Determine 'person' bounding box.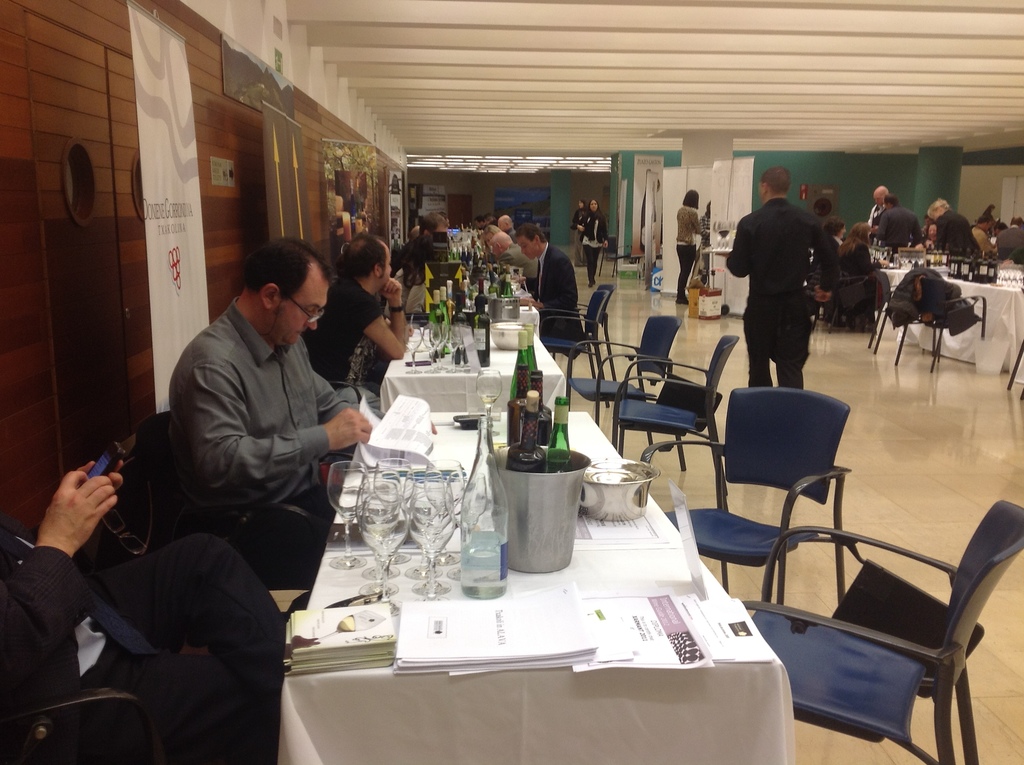
Determined: <bbox>519, 219, 579, 347</bbox>.
